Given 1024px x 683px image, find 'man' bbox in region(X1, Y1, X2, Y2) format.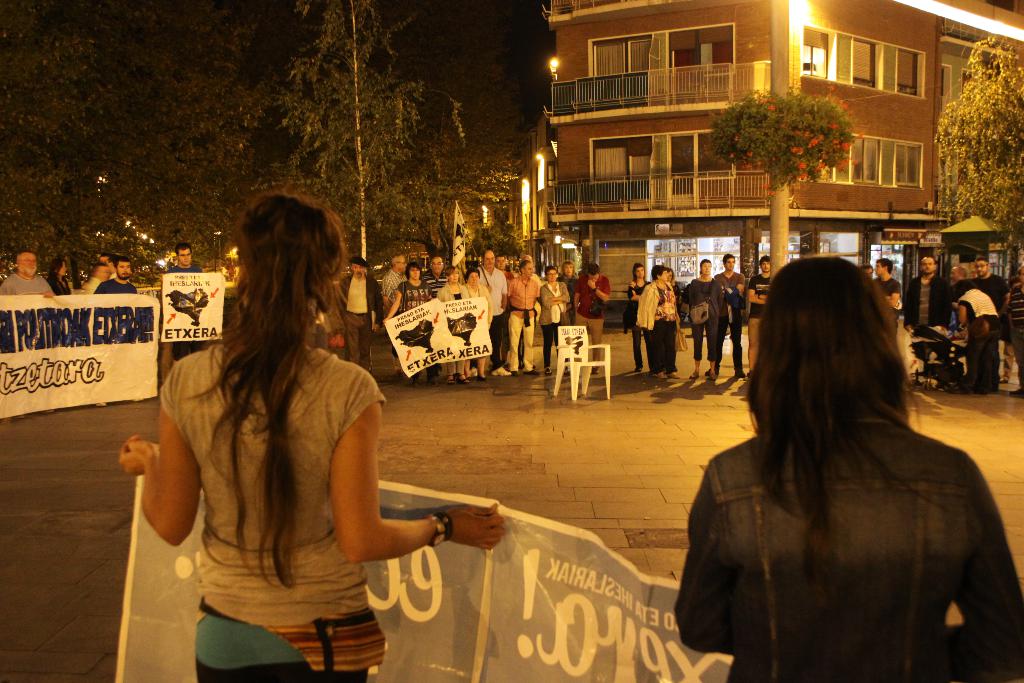
region(382, 253, 408, 377).
